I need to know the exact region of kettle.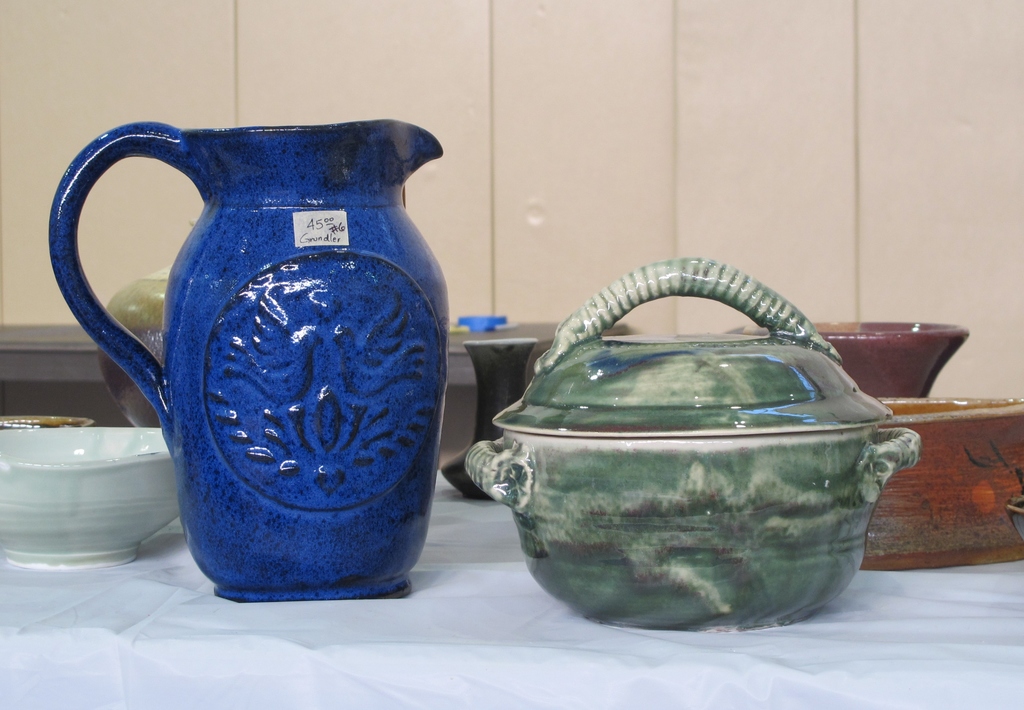
Region: rect(48, 119, 455, 602).
